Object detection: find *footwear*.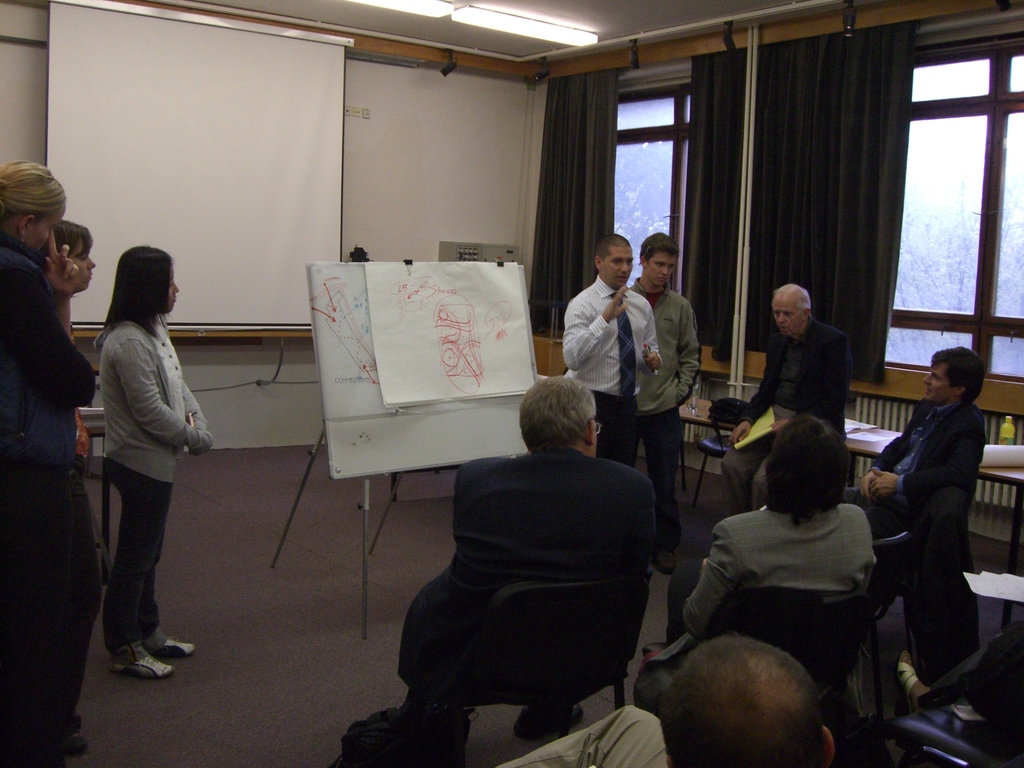
box=[656, 554, 680, 581].
